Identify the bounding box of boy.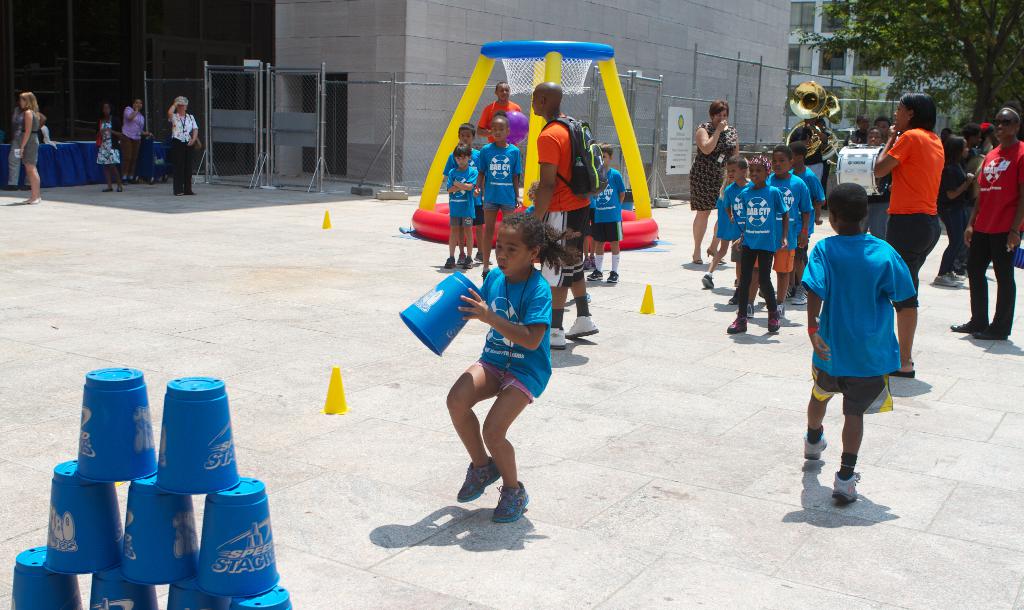
442 122 492 266.
